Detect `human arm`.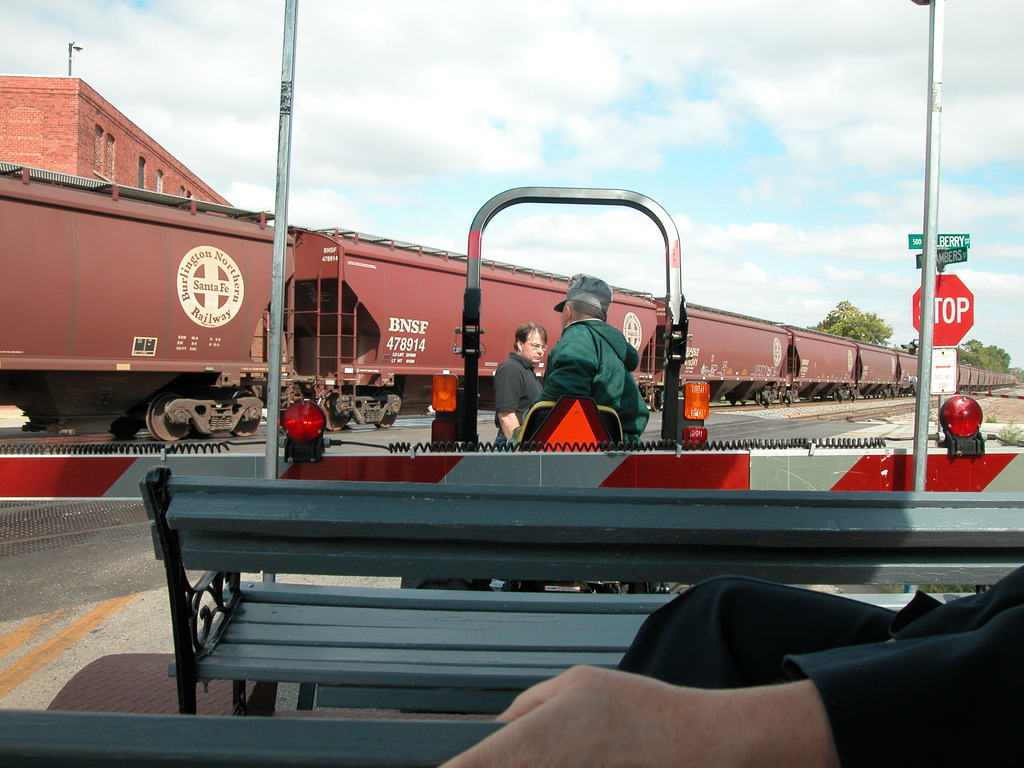
Detected at 435, 602, 1023, 767.
